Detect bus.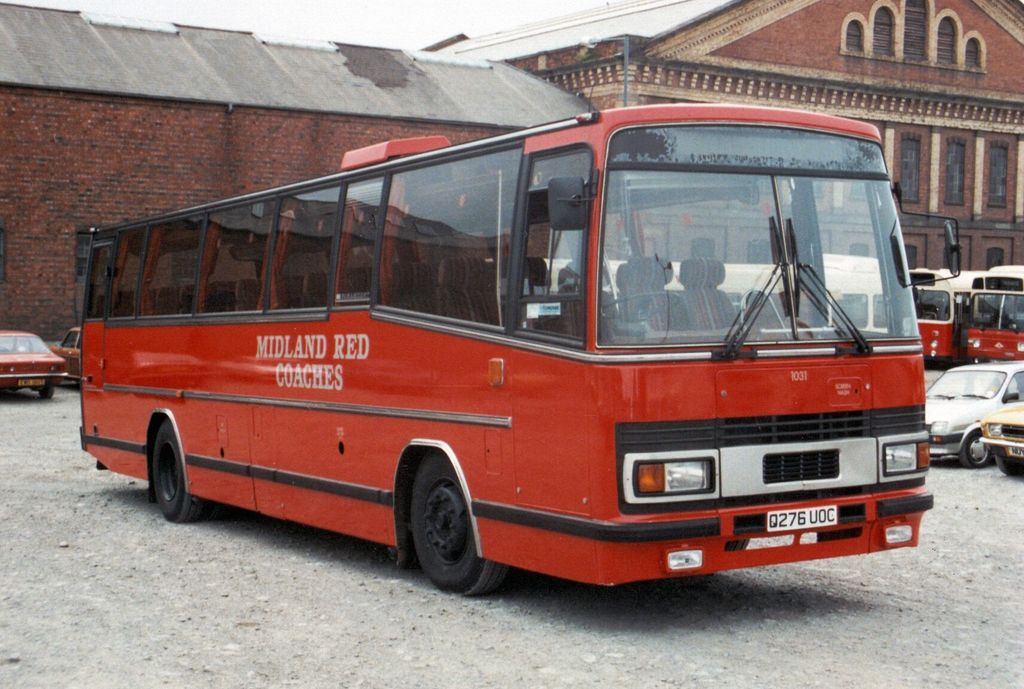
Detected at locate(910, 263, 986, 359).
